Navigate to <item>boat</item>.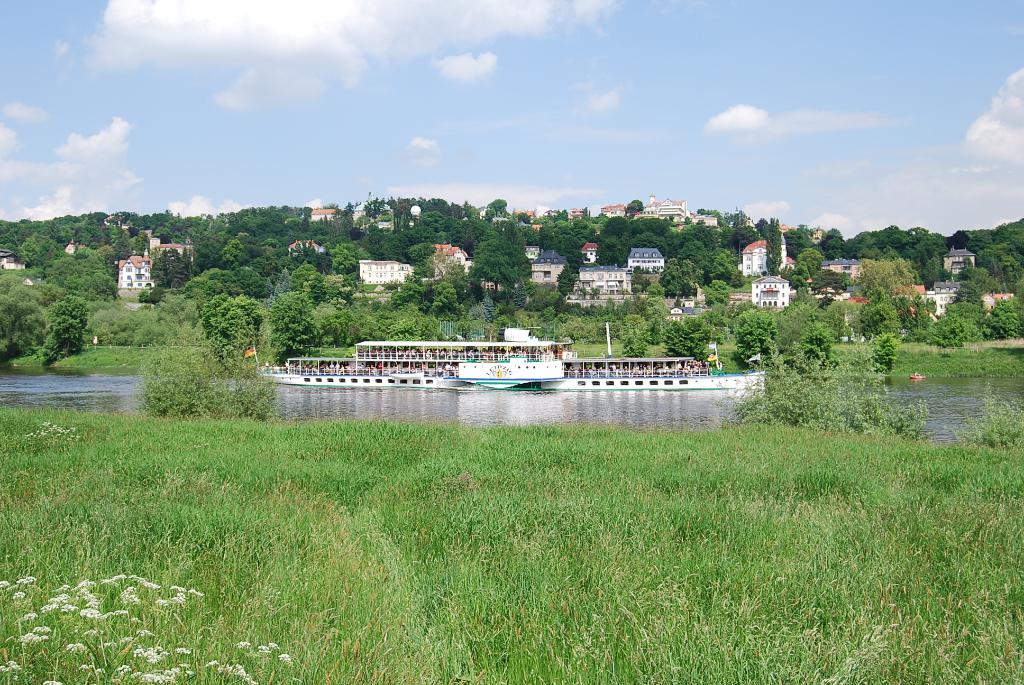
Navigation target: BBox(257, 307, 783, 398).
